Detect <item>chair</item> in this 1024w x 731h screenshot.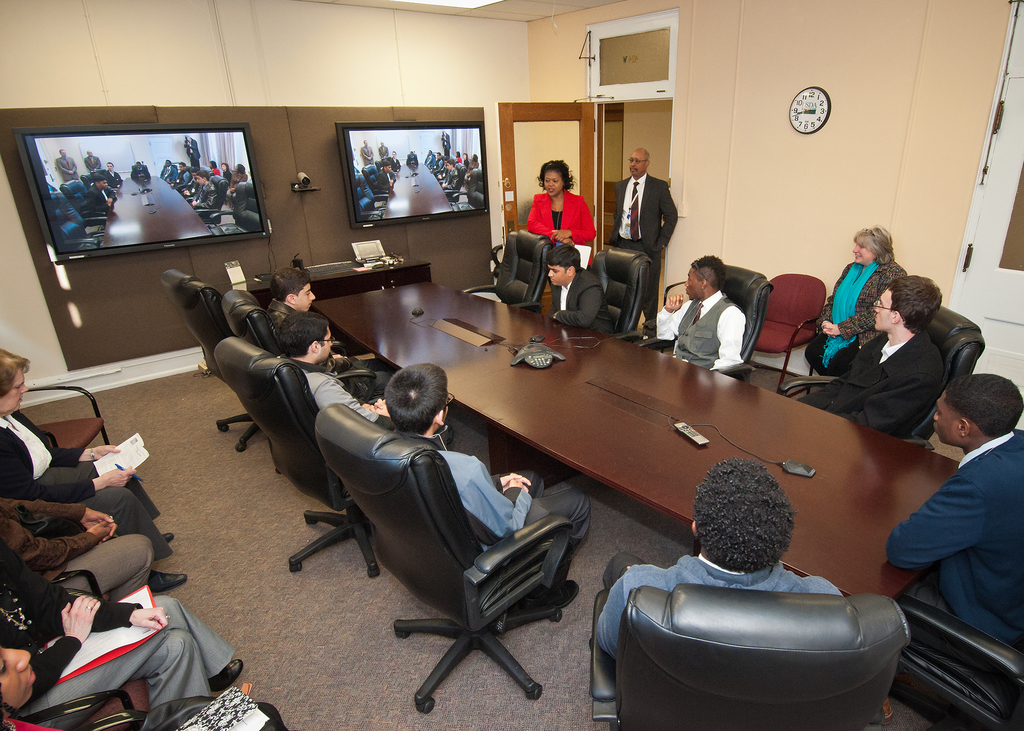
Detection: rect(590, 247, 653, 343).
